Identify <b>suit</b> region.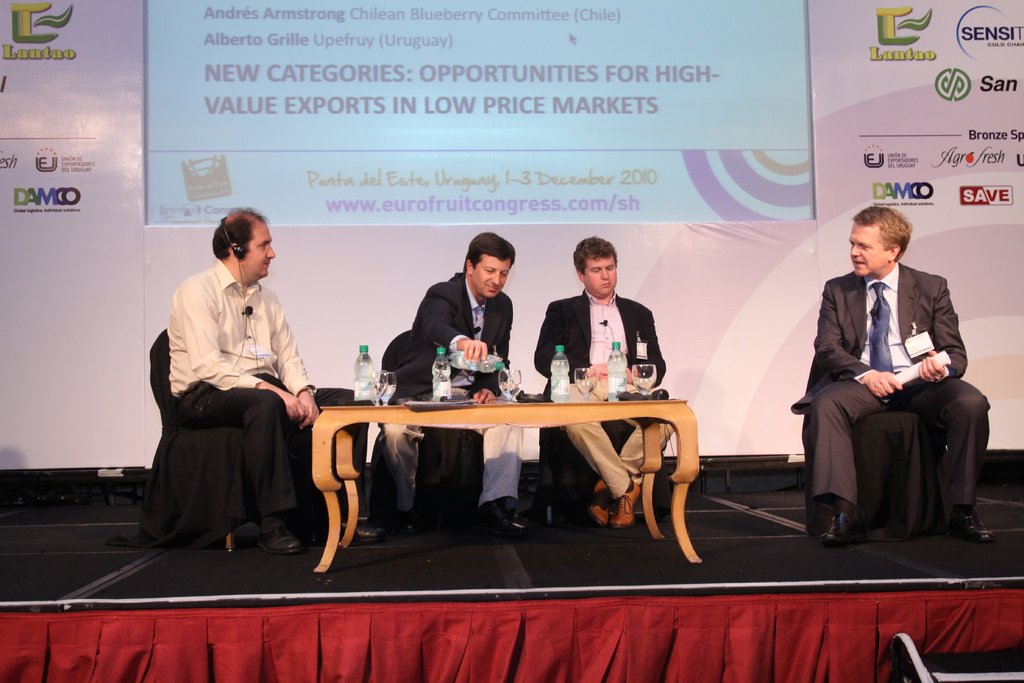
Region: region(380, 274, 528, 514).
